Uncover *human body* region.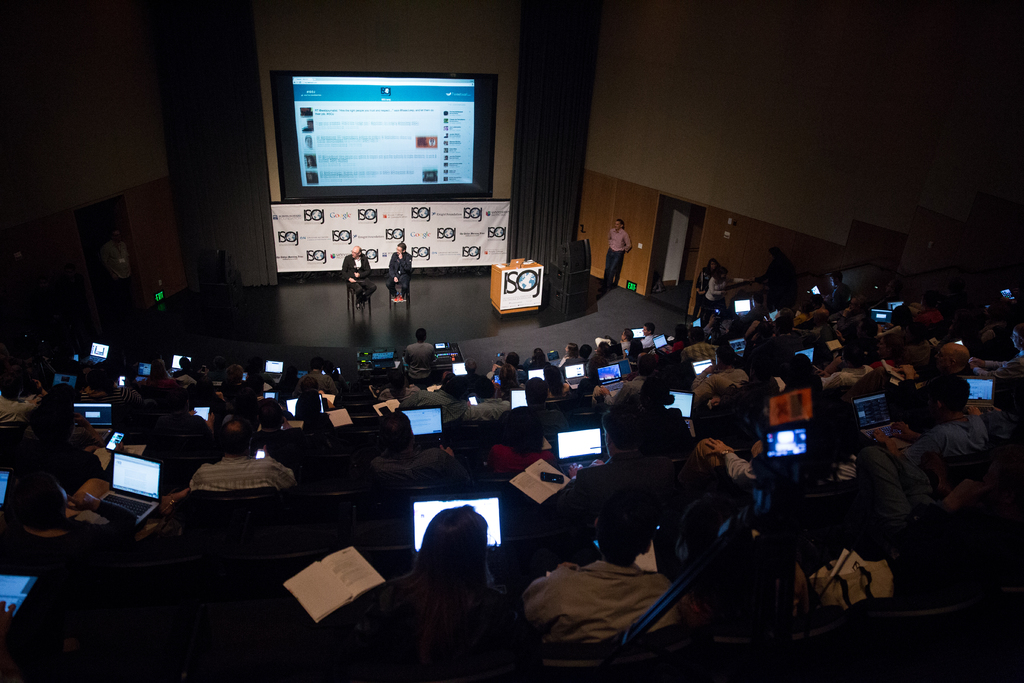
Uncovered: (694, 254, 717, 300).
